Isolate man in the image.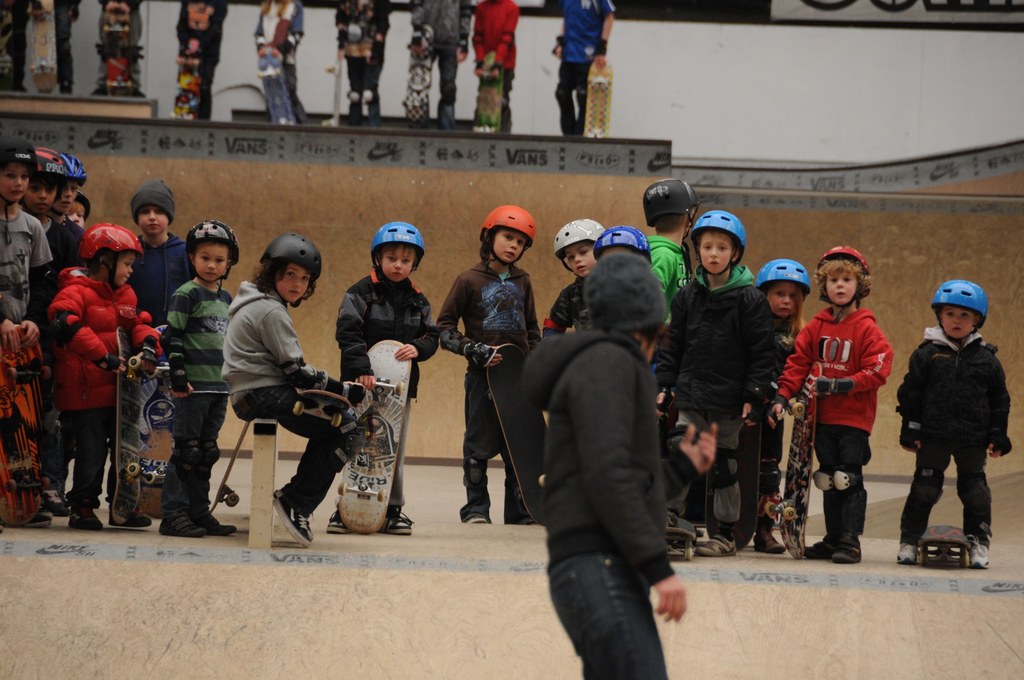
Isolated region: <bbox>517, 250, 685, 679</bbox>.
